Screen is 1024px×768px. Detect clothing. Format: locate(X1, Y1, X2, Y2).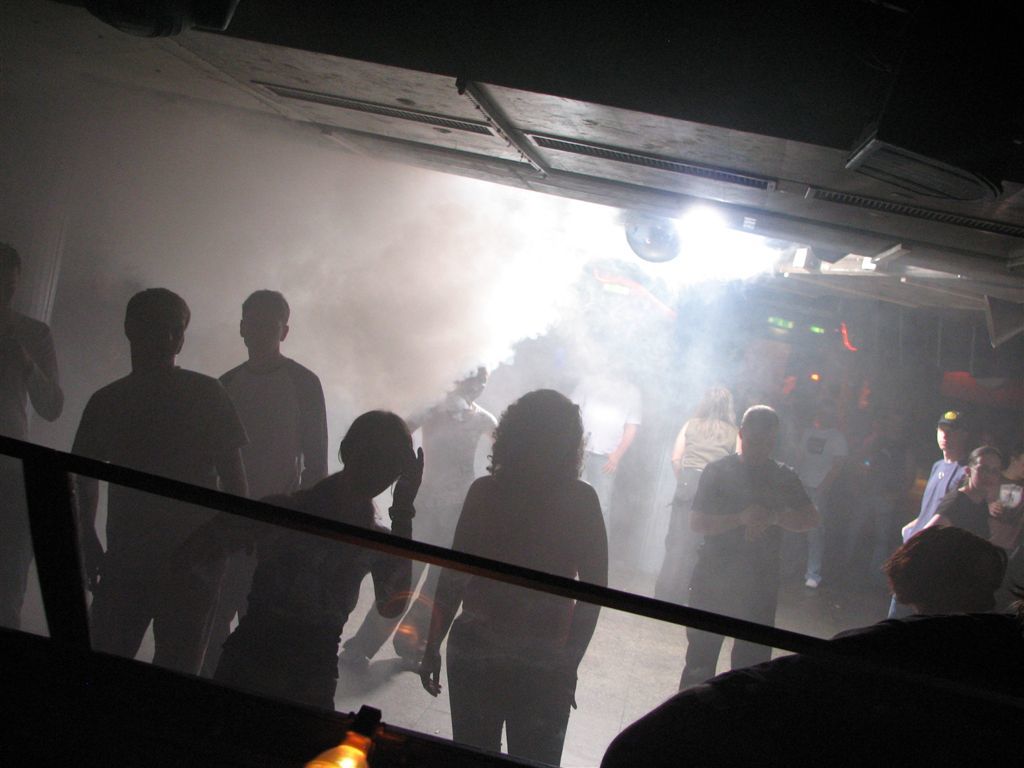
locate(223, 354, 312, 499).
